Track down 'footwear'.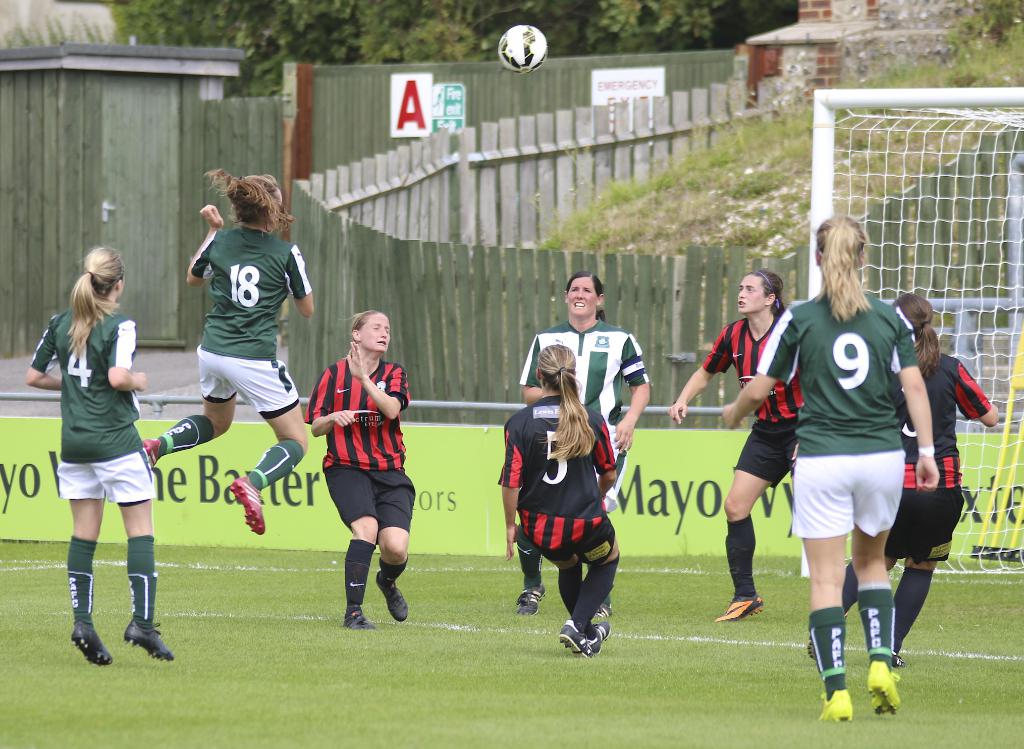
Tracked to Rect(124, 627, 176, 663).
